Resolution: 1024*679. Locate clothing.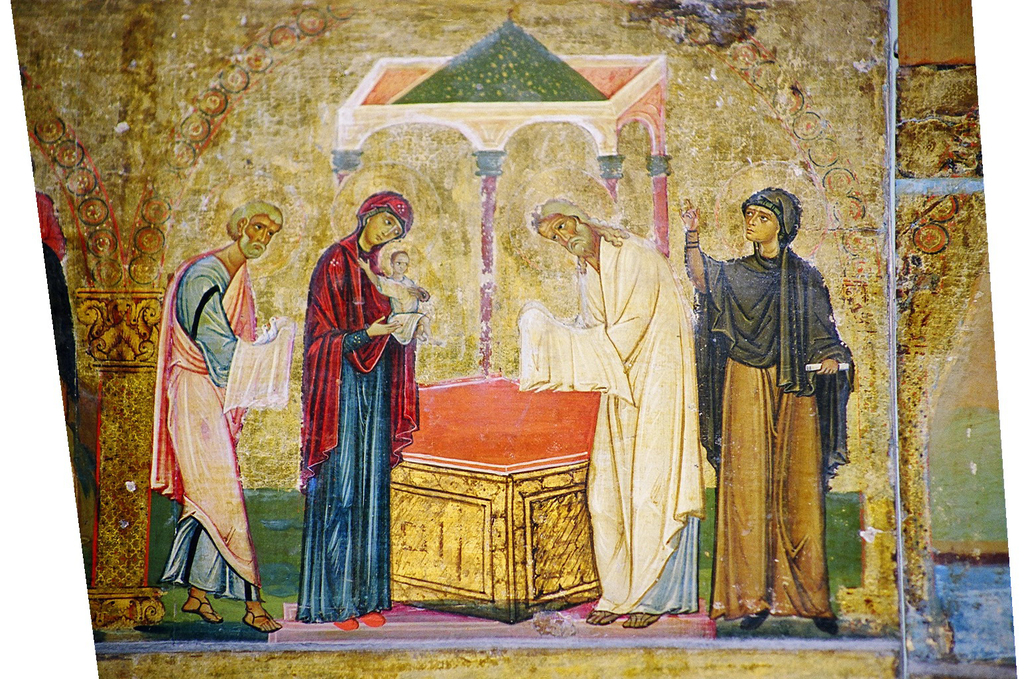
505,225,728,635.
